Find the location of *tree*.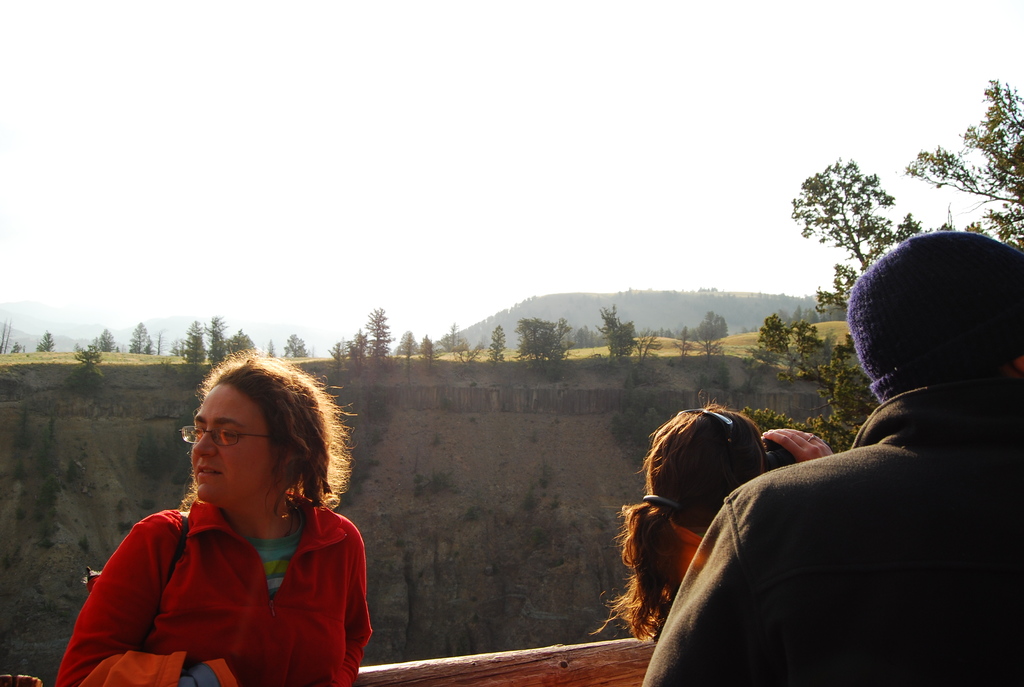
Location: box=[127, 324, 166, 359].
